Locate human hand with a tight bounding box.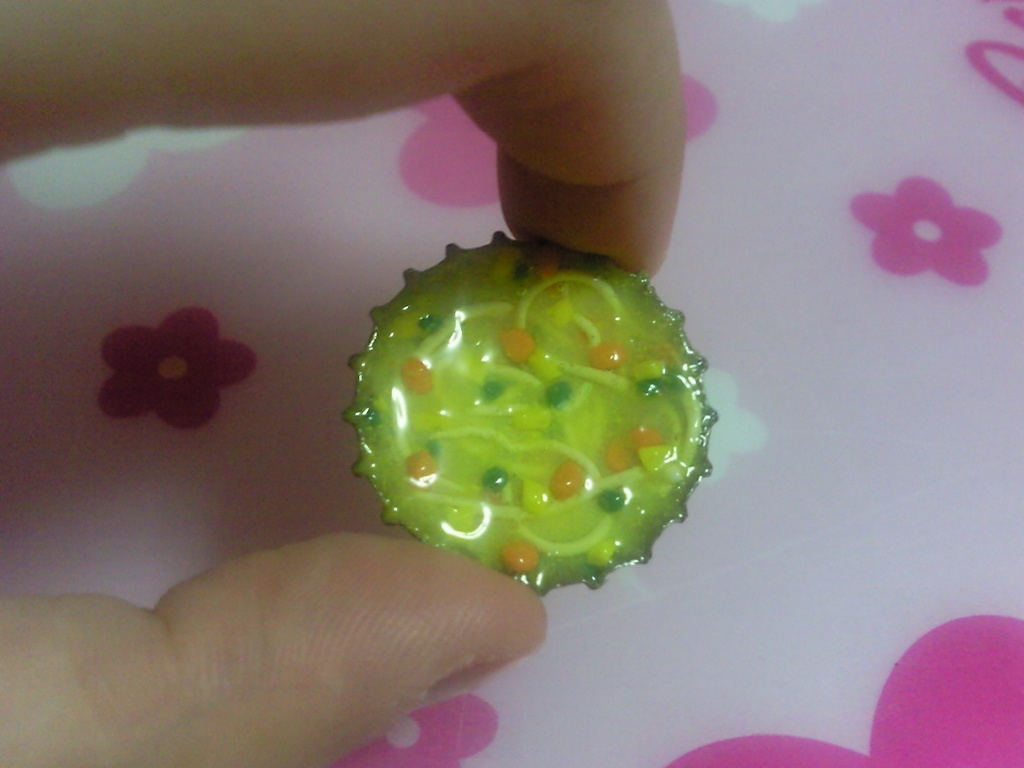
[x1=0, y1=0, x2=685, y2=767].
